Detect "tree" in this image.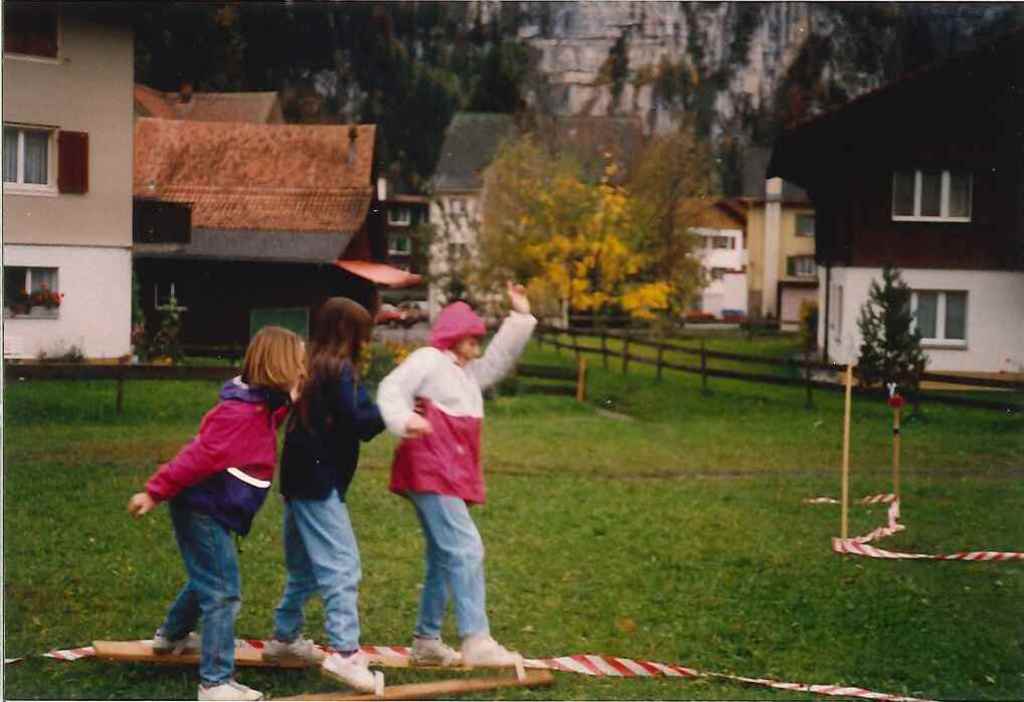
Detection: box(814, 0, 1023, 97).
